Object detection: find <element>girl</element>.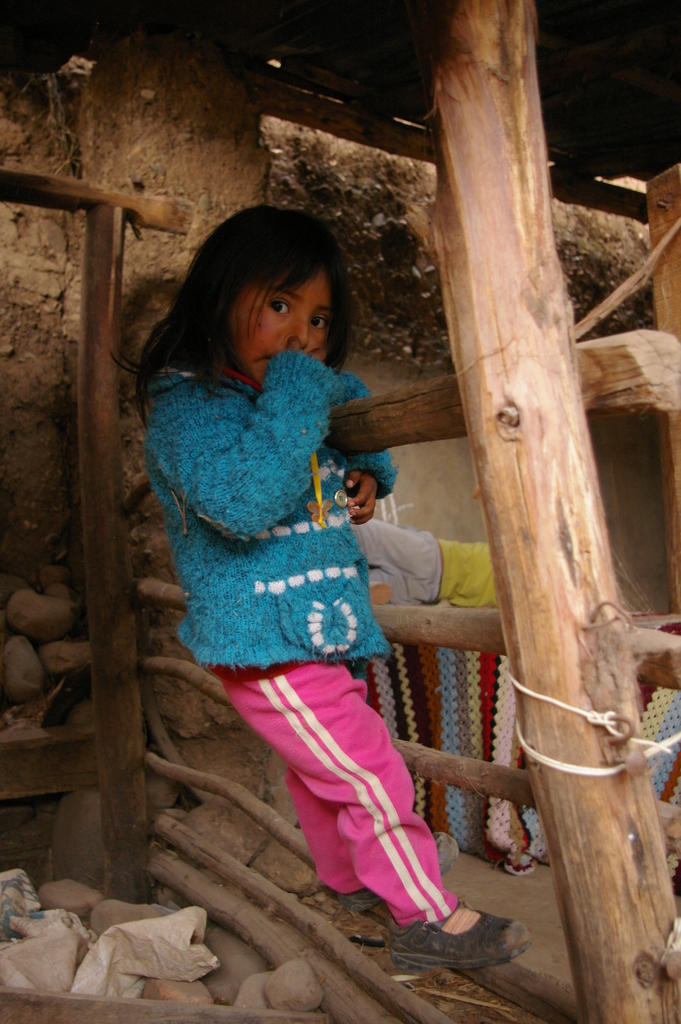
x1=107, y1=202, x2=532, y2=972.
